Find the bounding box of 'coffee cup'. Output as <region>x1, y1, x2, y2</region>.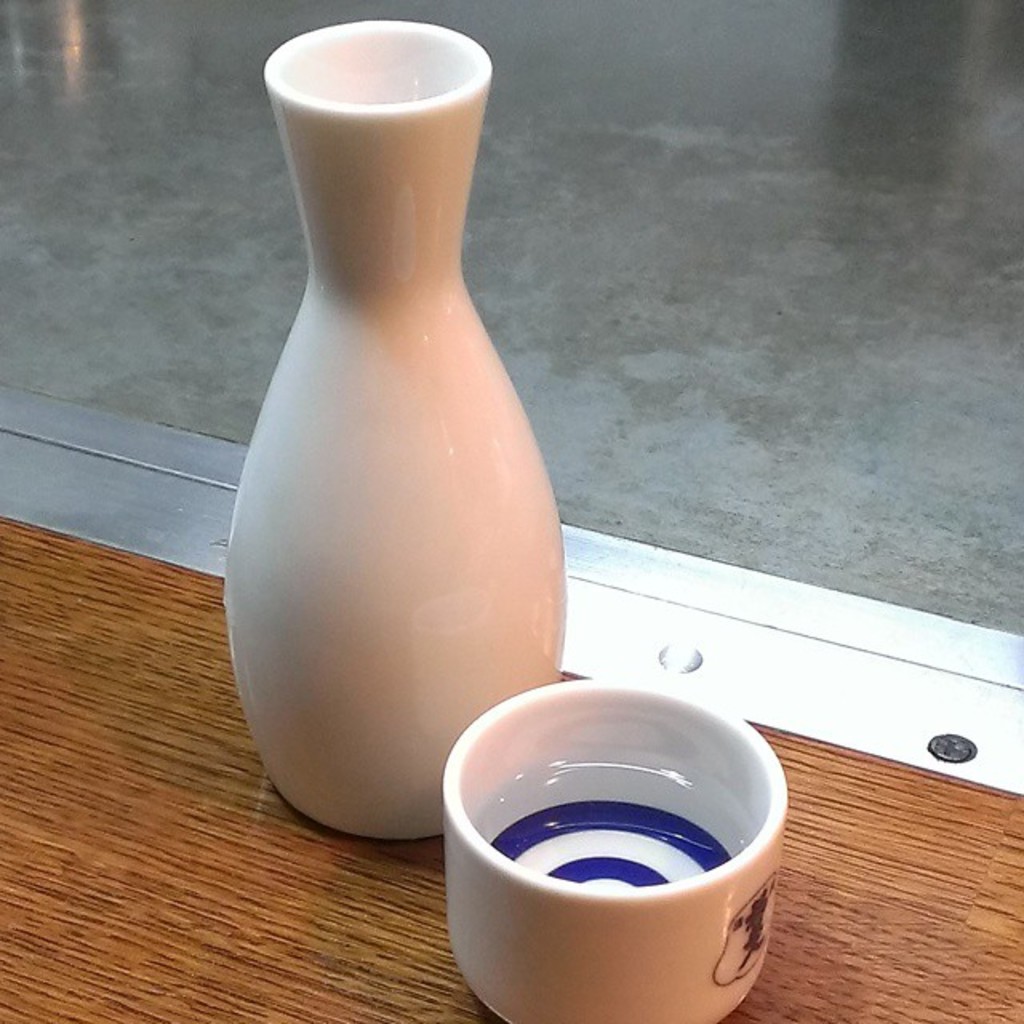
<region>437, 682, 787, 1022</region>.
